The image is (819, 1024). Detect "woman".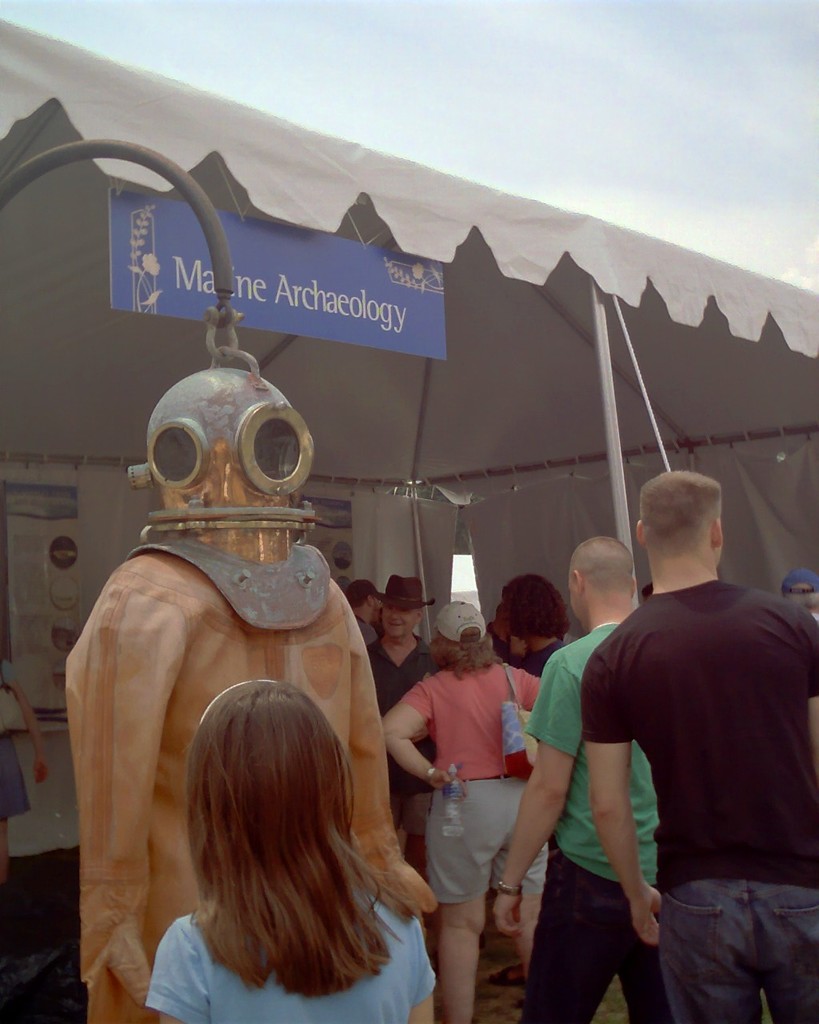
Detection: 123 640 455 1023.
